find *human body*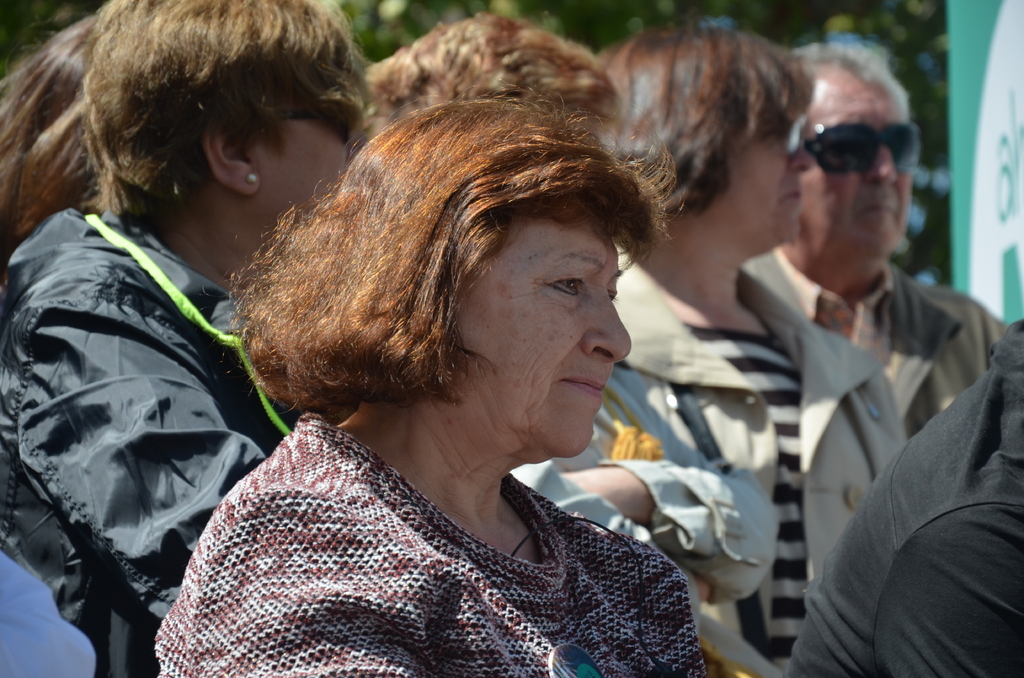
{"left": 597, "top": 19, "right": 906, "bottom": 671}
